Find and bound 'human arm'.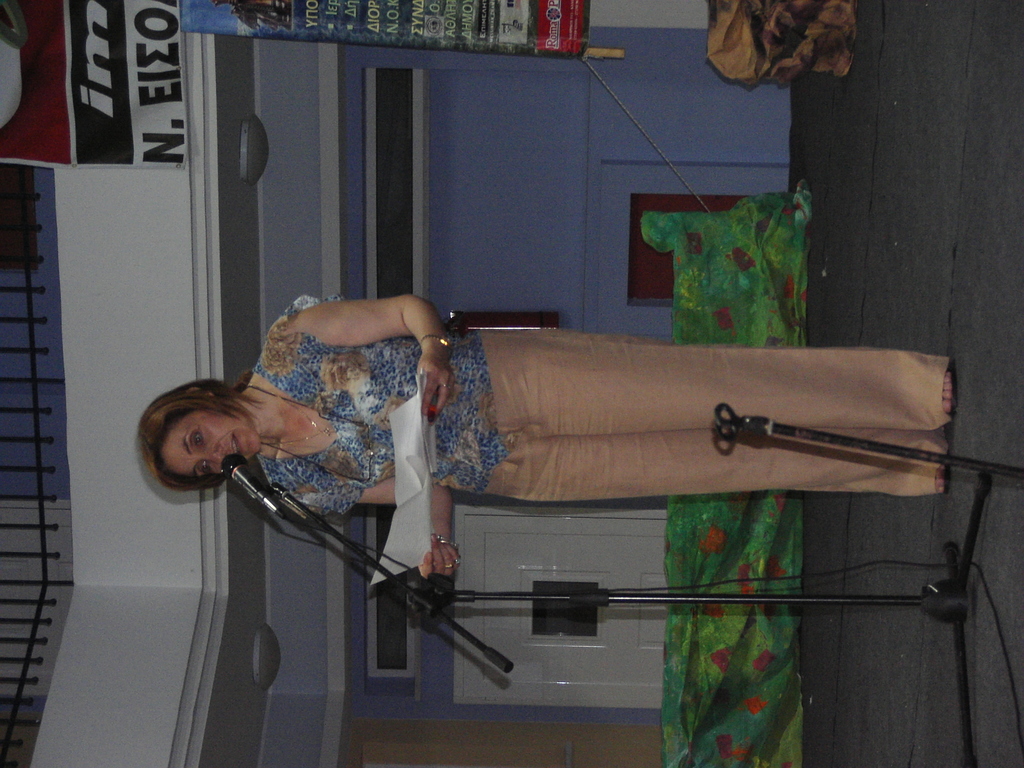
Bound: detection(267, 472, 460, 586).
